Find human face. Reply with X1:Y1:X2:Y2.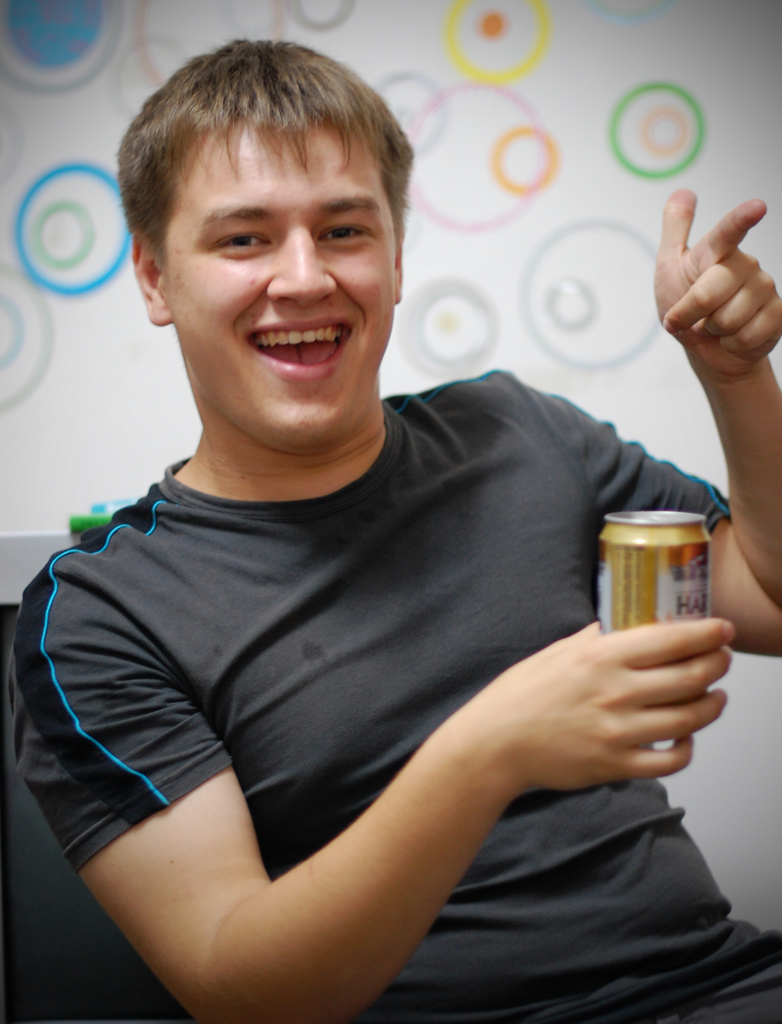
161:116:388:435.
